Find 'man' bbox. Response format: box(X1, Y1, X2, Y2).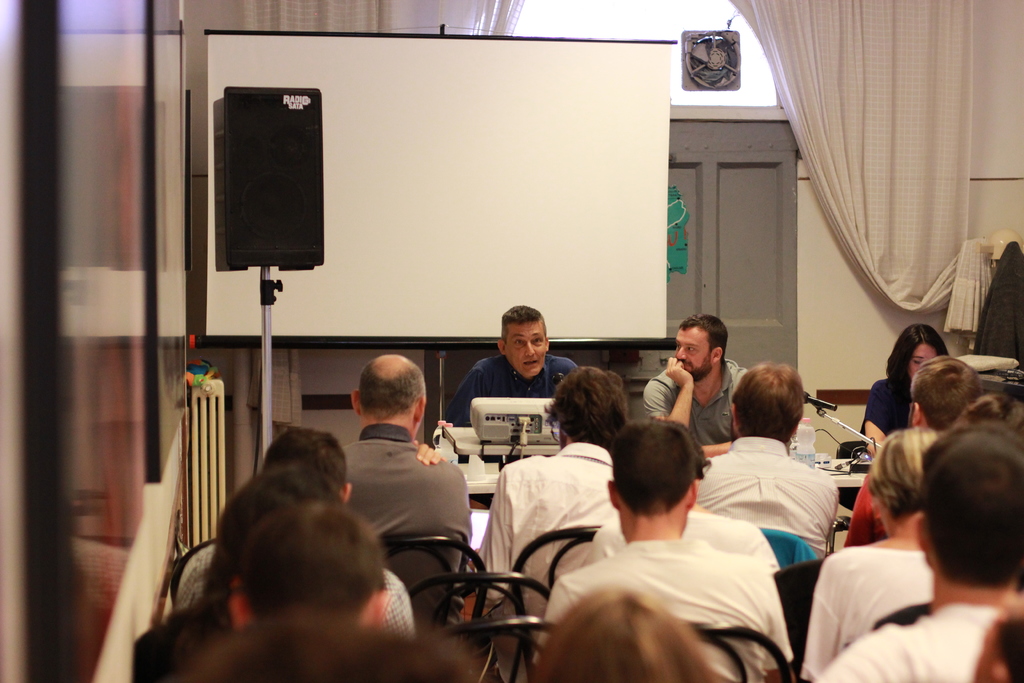
box(814, 425, 1023, 682).
